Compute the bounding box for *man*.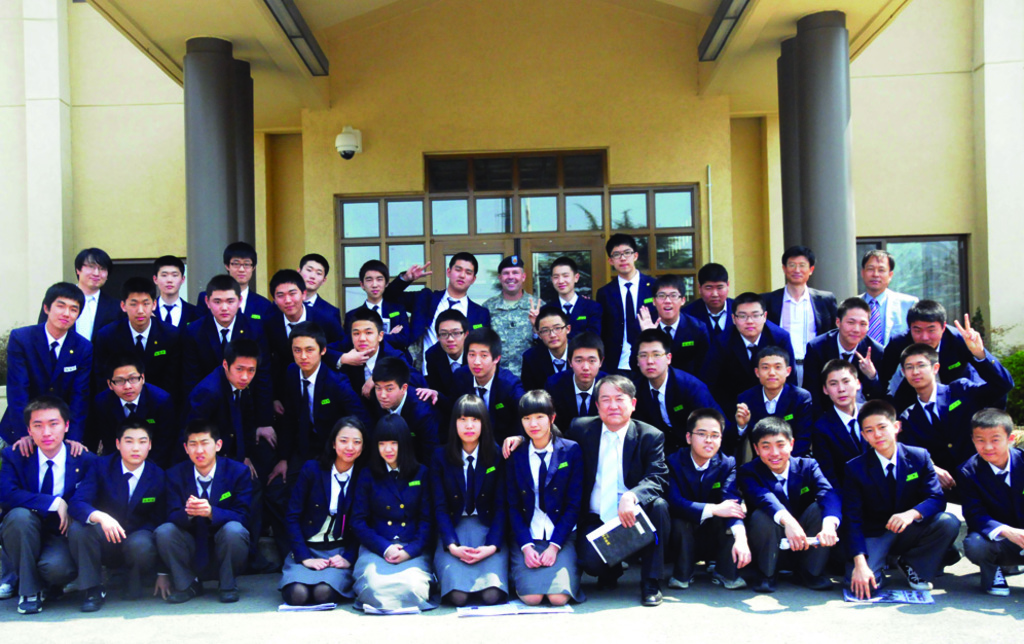
(154,256,194,330).
